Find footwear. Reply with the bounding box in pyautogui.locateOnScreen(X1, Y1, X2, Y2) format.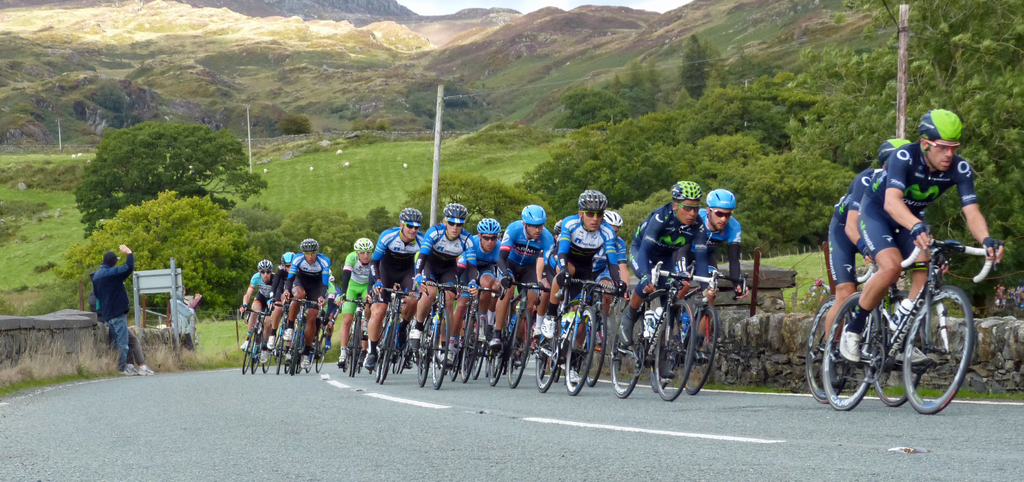
pyautogui.locateOnScreen(409, 329, 424, 339).
